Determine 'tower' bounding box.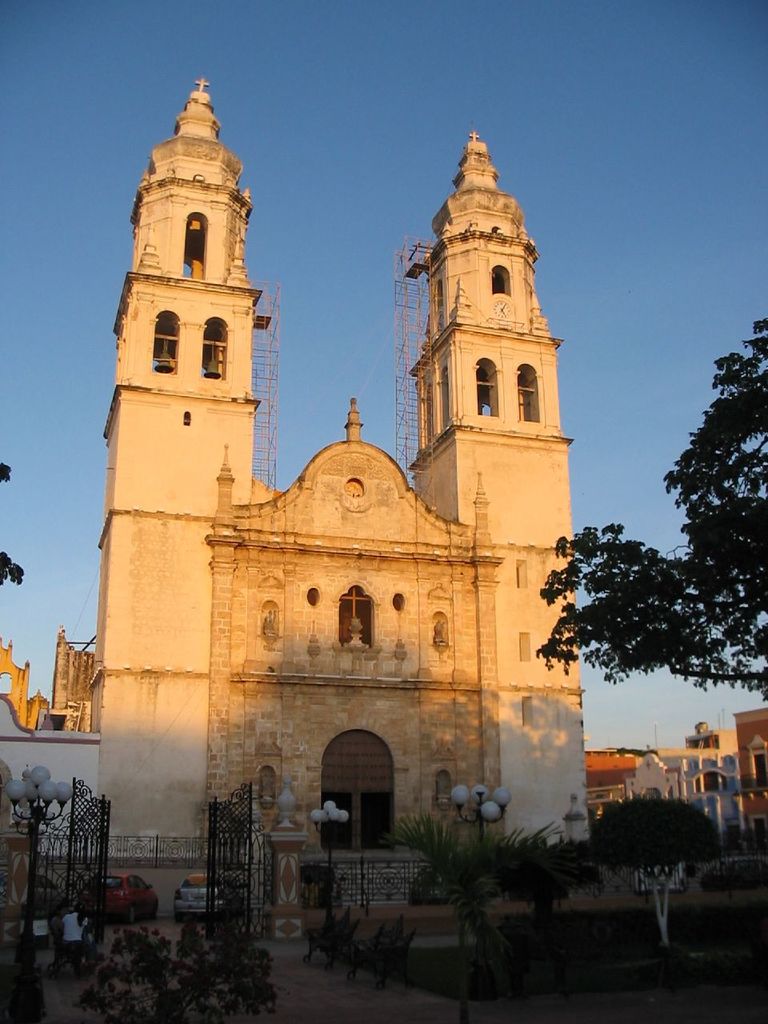
Determined: {"x1": 411, "y1": 120, "x2": 597, "y2": 829}.
